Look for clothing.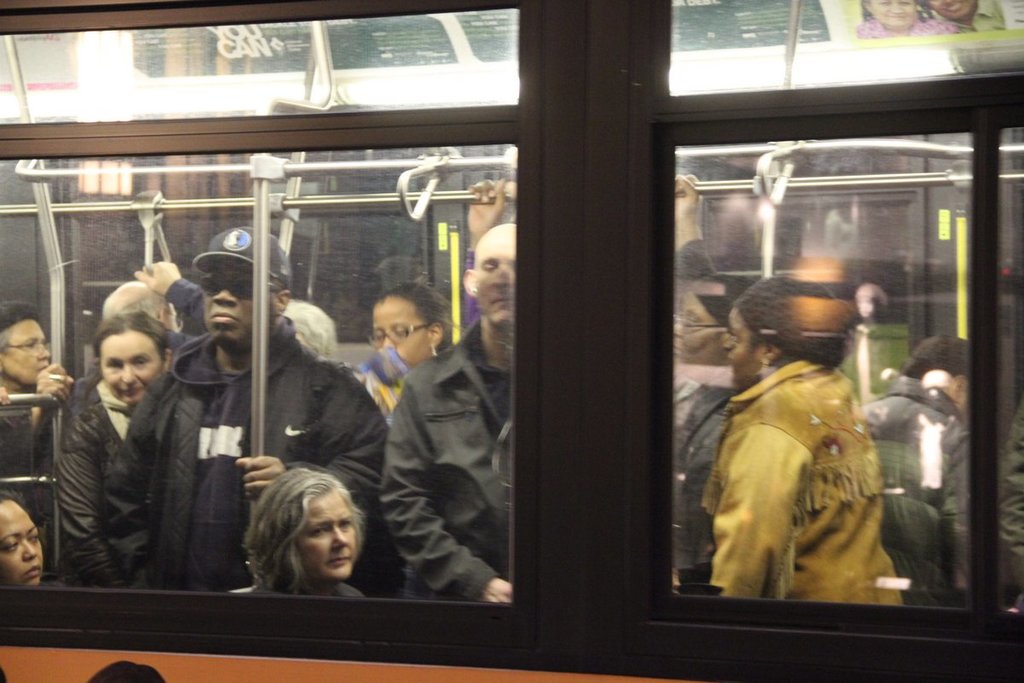
Found: 663, 381, 740, 589.
